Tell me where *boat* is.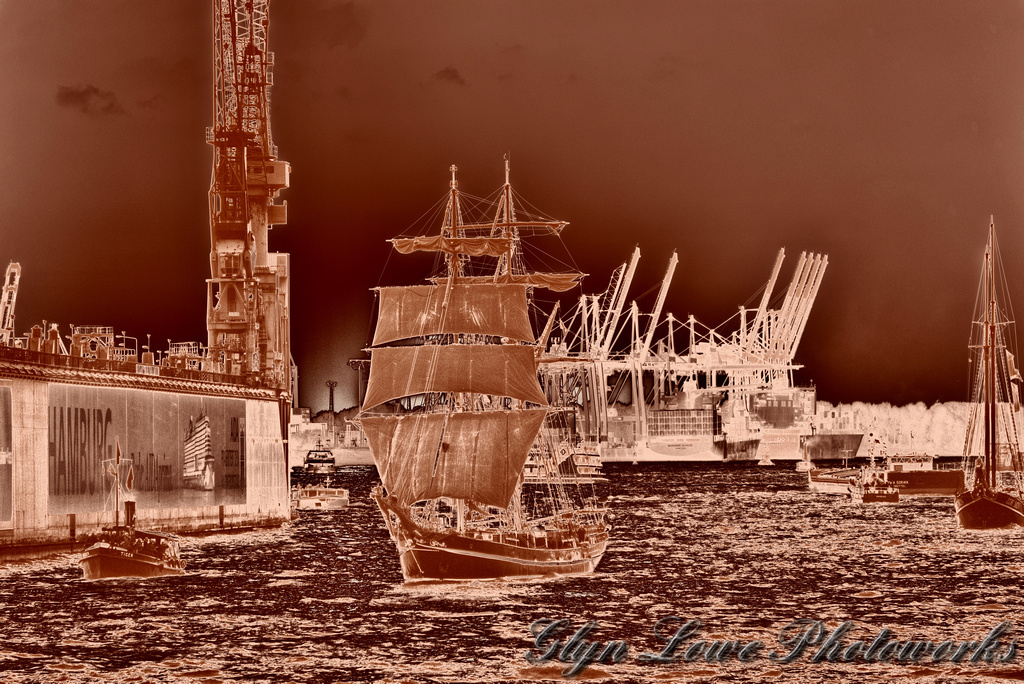
*boat* is at <region>342, 149, 611, 585</region>.
